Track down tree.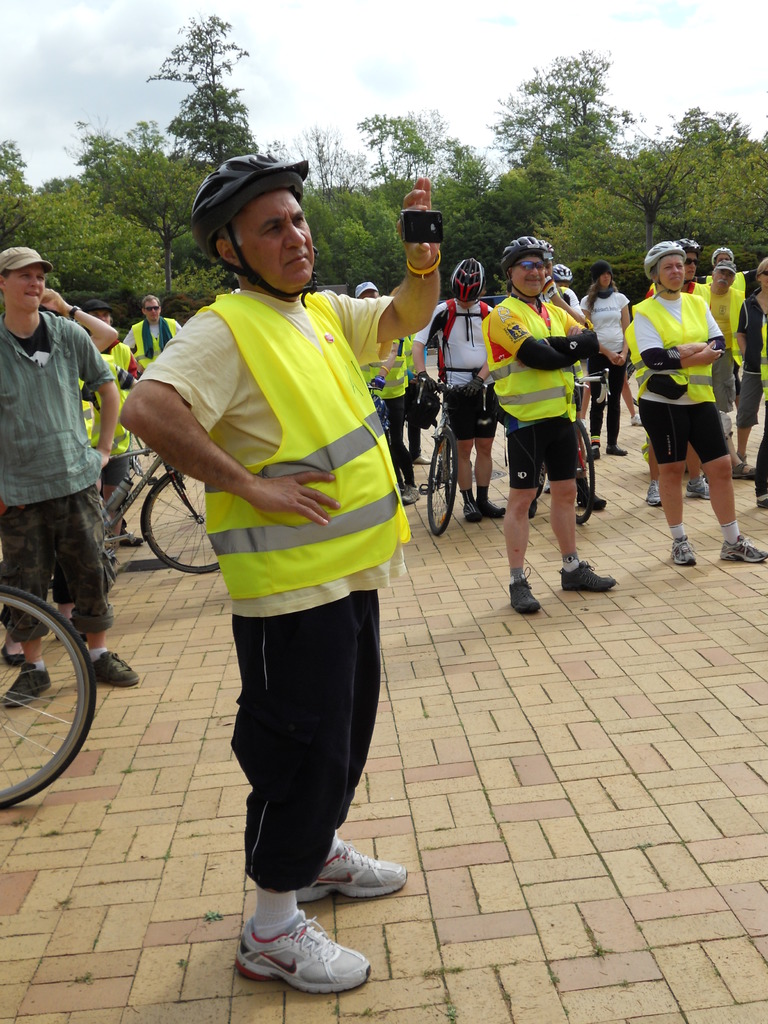
Tracked to Rect(32, 175, 170, 300).
